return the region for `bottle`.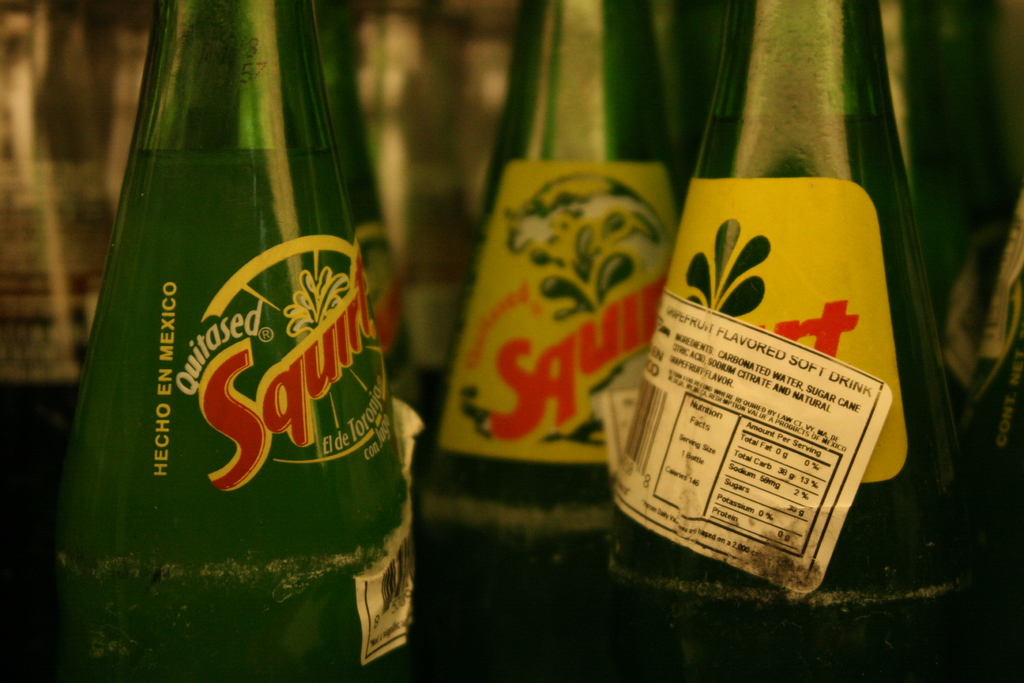
351:1:467:414.
